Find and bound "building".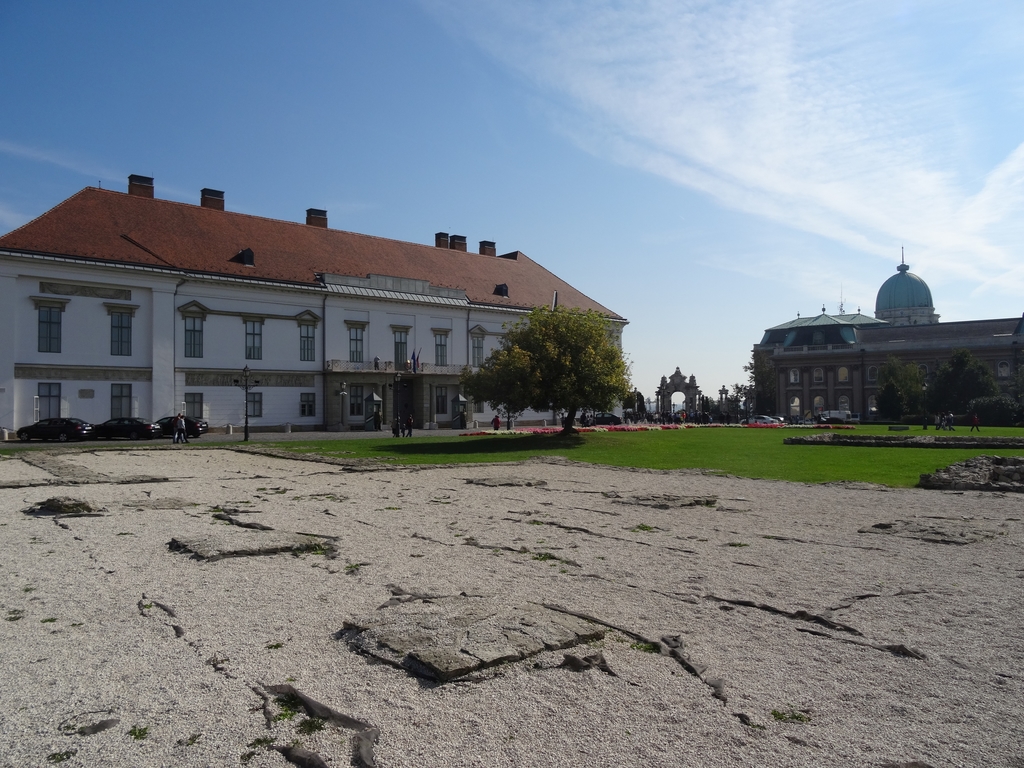
Bound: 0,173,632,431.
